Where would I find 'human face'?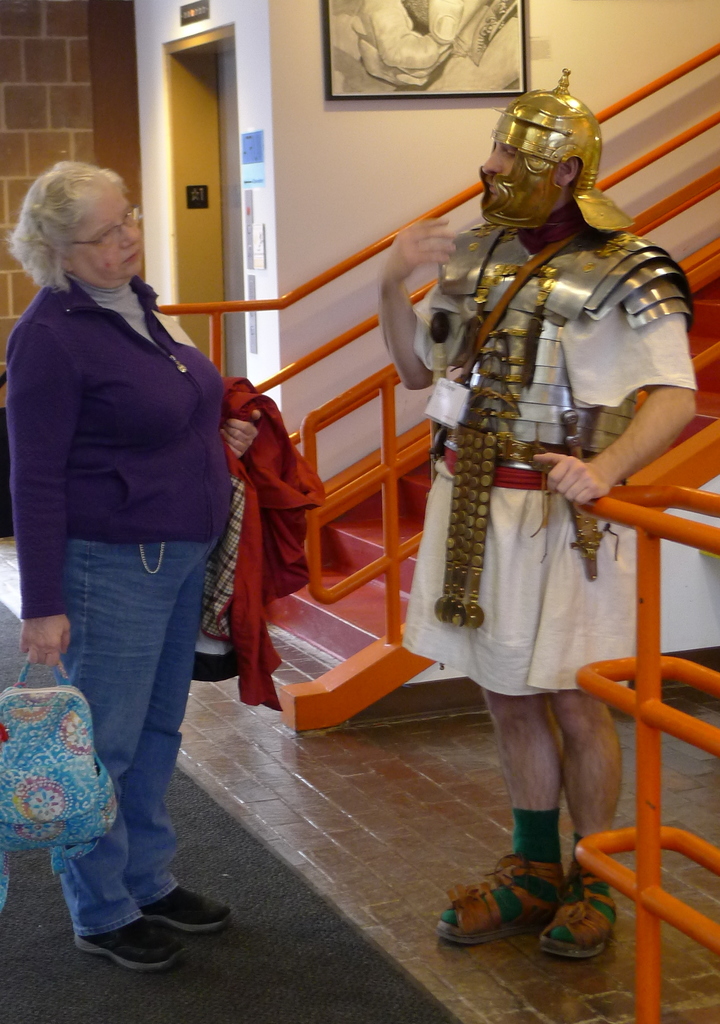
At (480,144,515,211).
